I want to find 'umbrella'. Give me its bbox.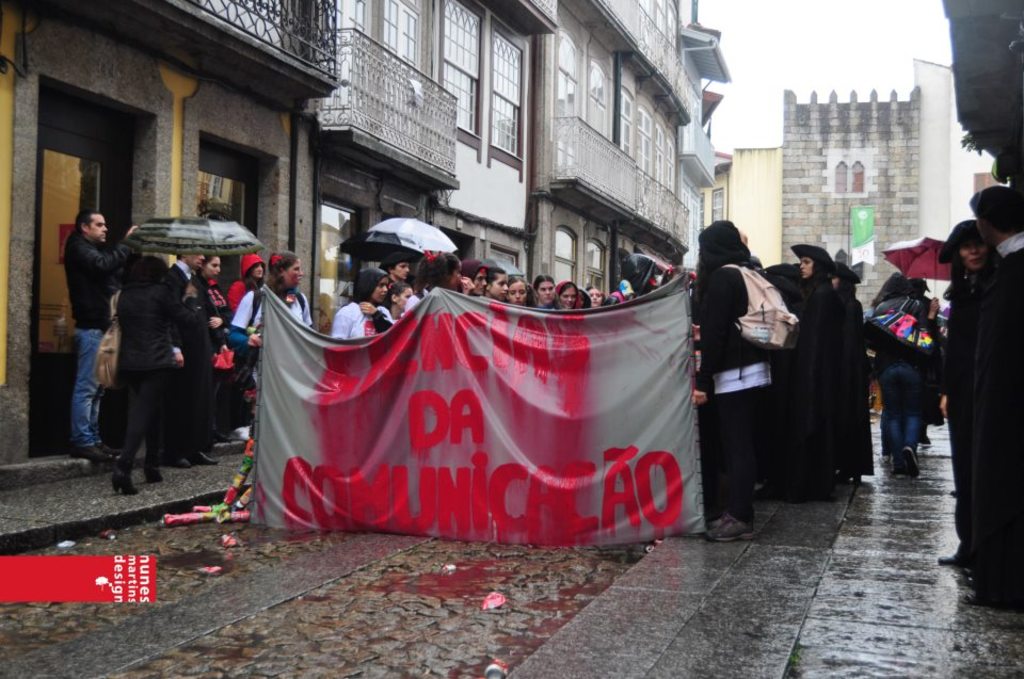
365 215 451 266.
